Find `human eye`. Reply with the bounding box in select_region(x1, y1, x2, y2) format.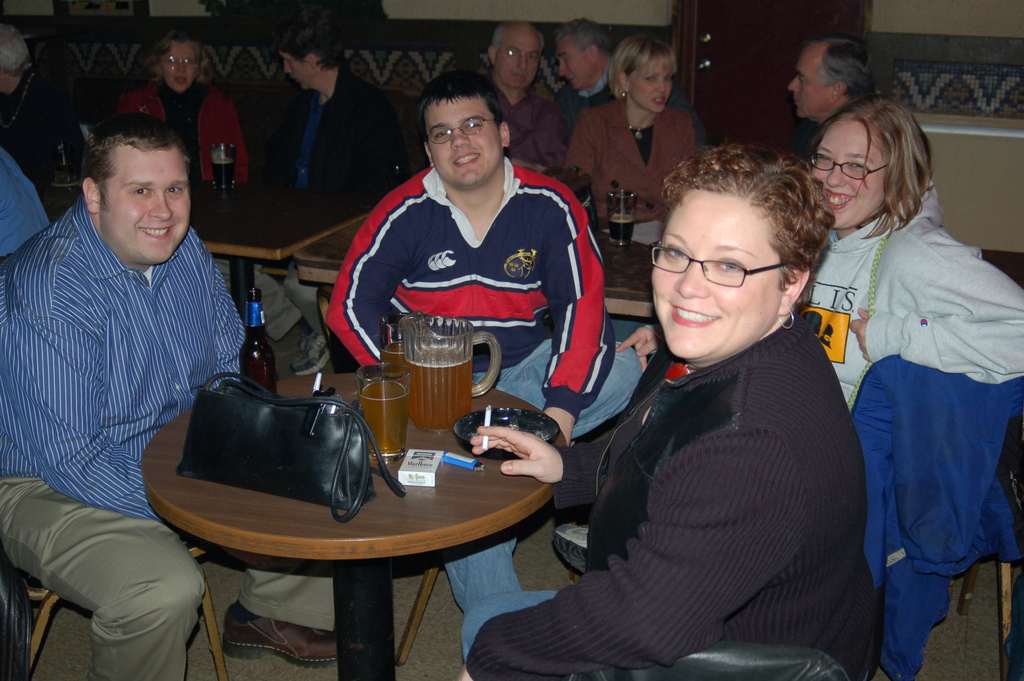
select_region(168, 59, 176, 64).
